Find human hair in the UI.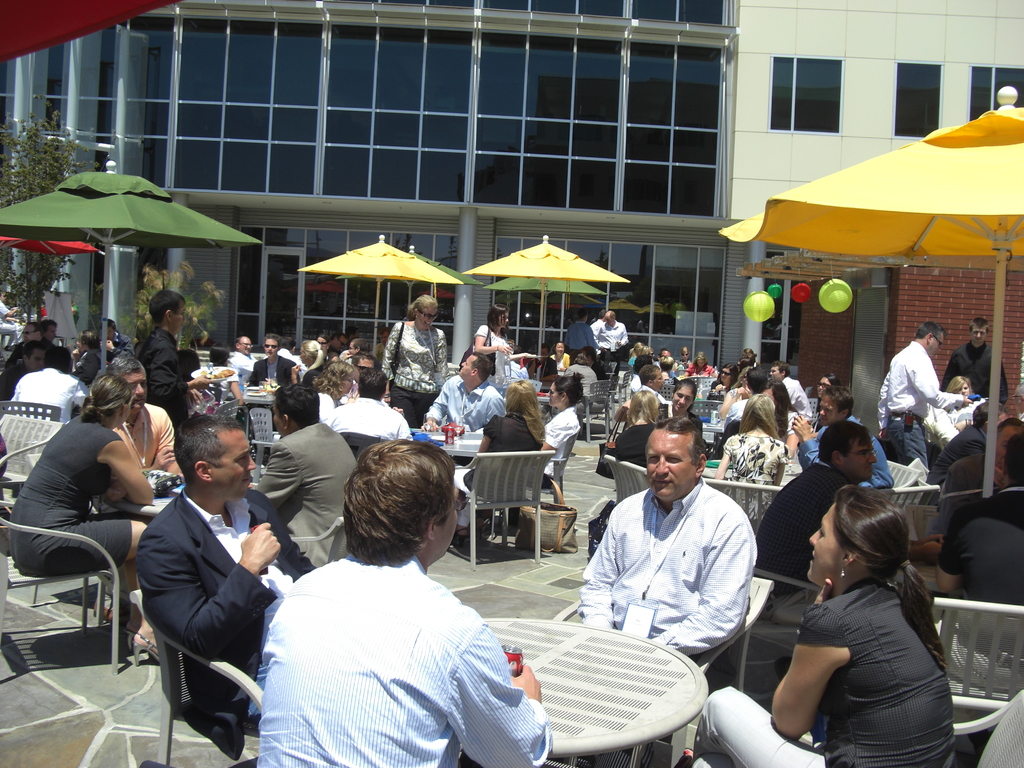
UI element at select_region(656, 348, 668, 356).
